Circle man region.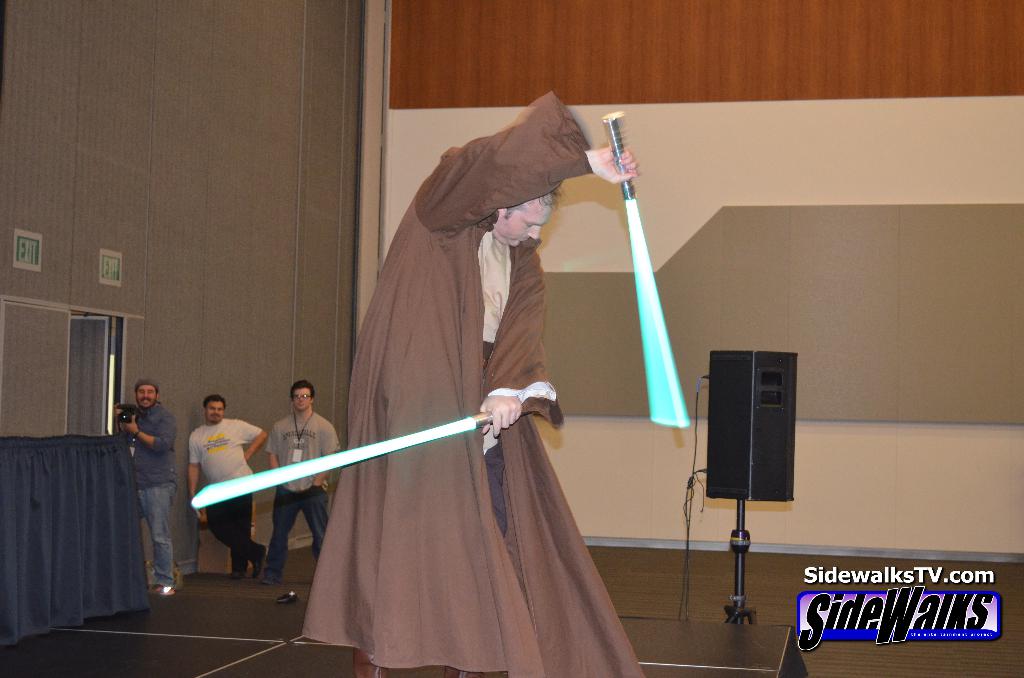
Region: region(298, 88, 641, 677).
